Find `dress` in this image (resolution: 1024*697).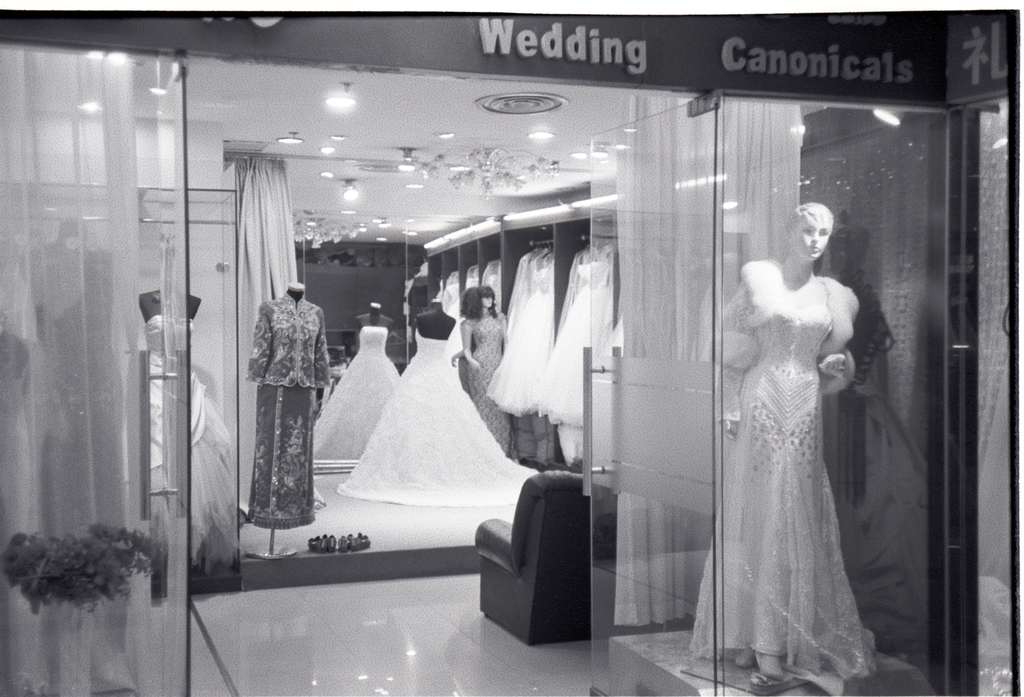
pyautogui.locateOnScreen(334, 318, 536, 506).
